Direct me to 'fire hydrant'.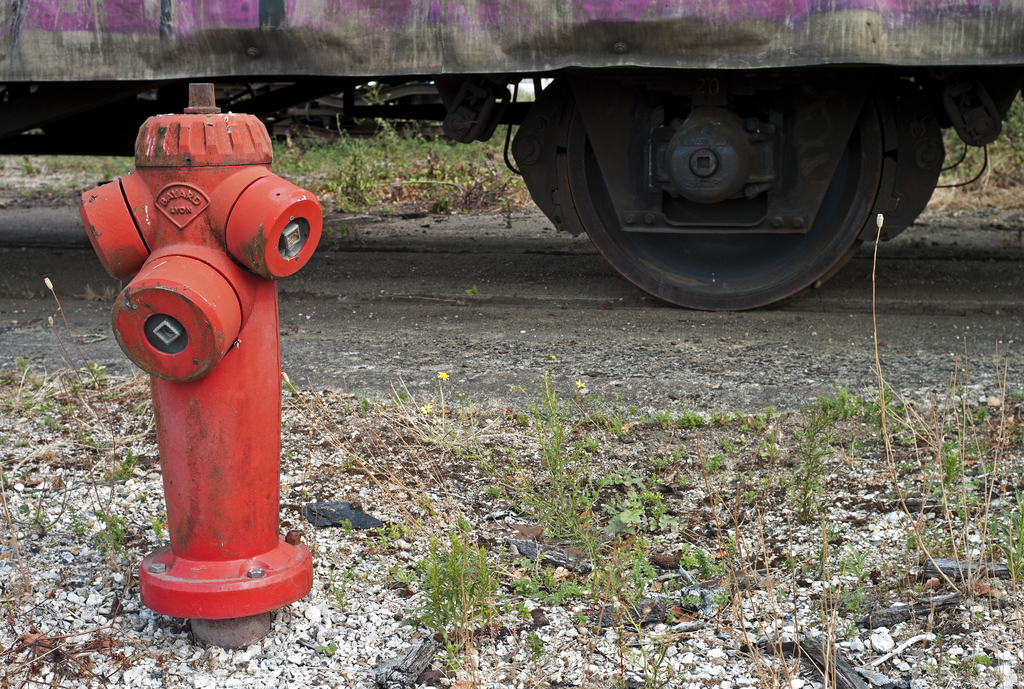
Direction: bbox(79, 82, 319, 651).
